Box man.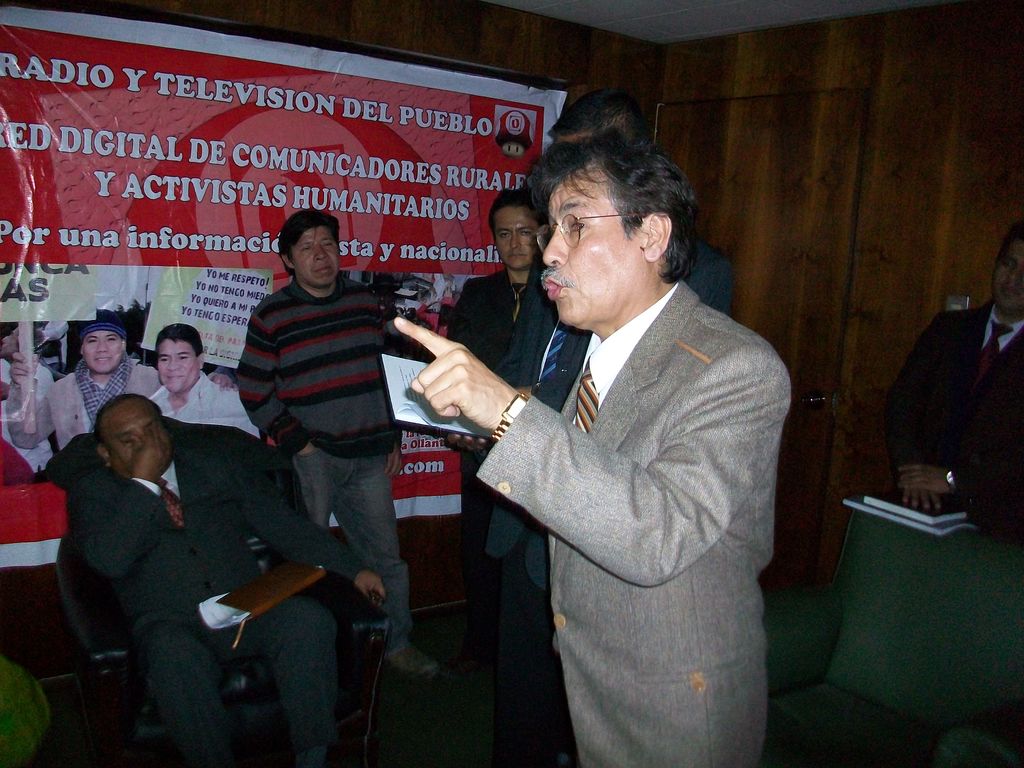
BBox(4, 316, 239, 456).
